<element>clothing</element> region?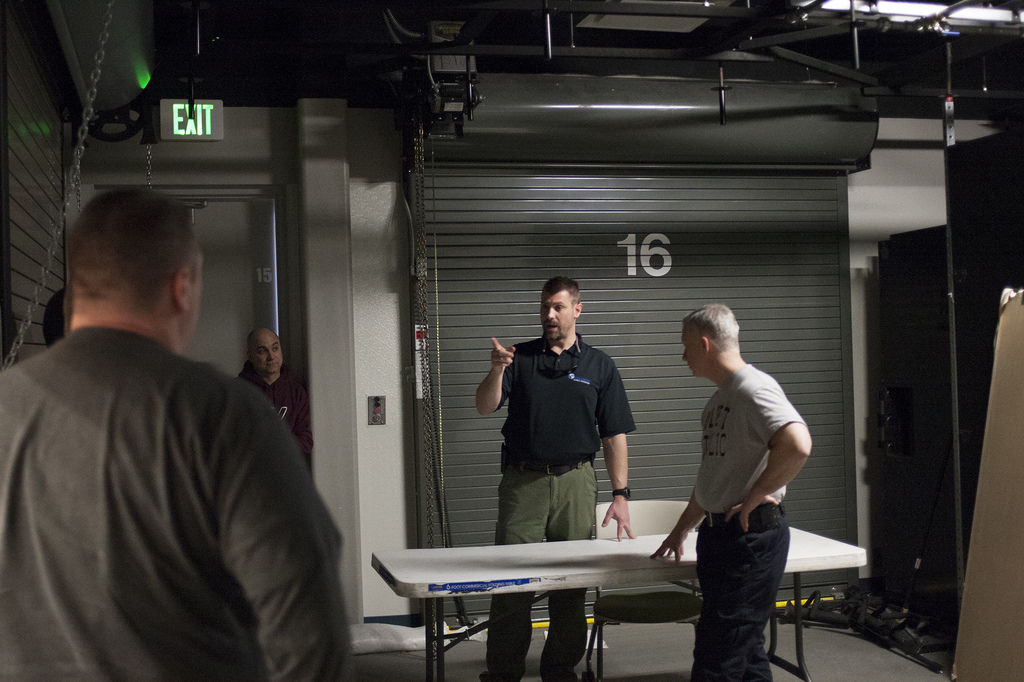
(x1=481, y1=335, x2=643, y2=667)
